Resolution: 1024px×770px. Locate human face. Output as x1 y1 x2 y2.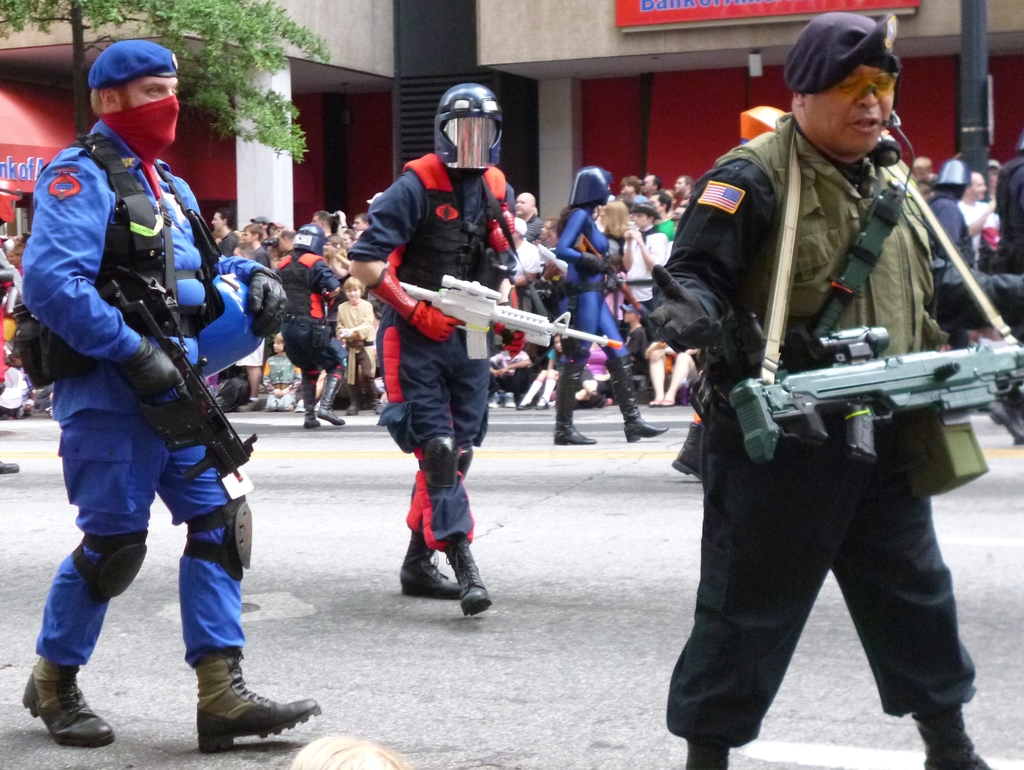
634 212 648 228.
